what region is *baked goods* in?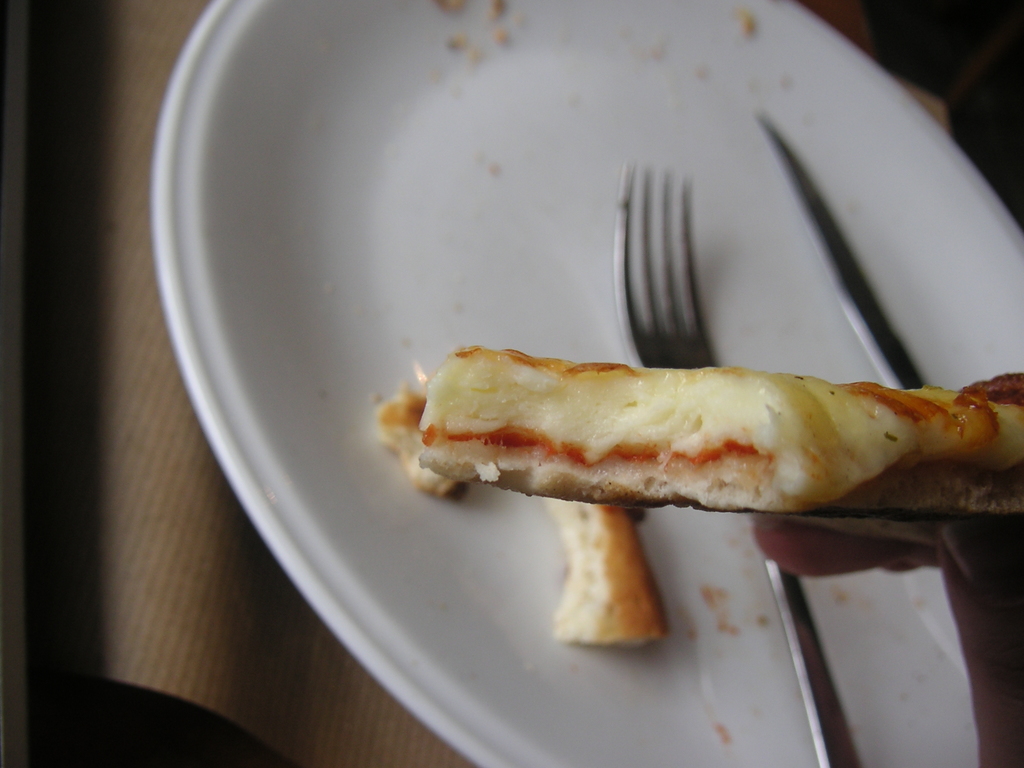
(x1=413, y1=341, x2=1023, y2=522).
